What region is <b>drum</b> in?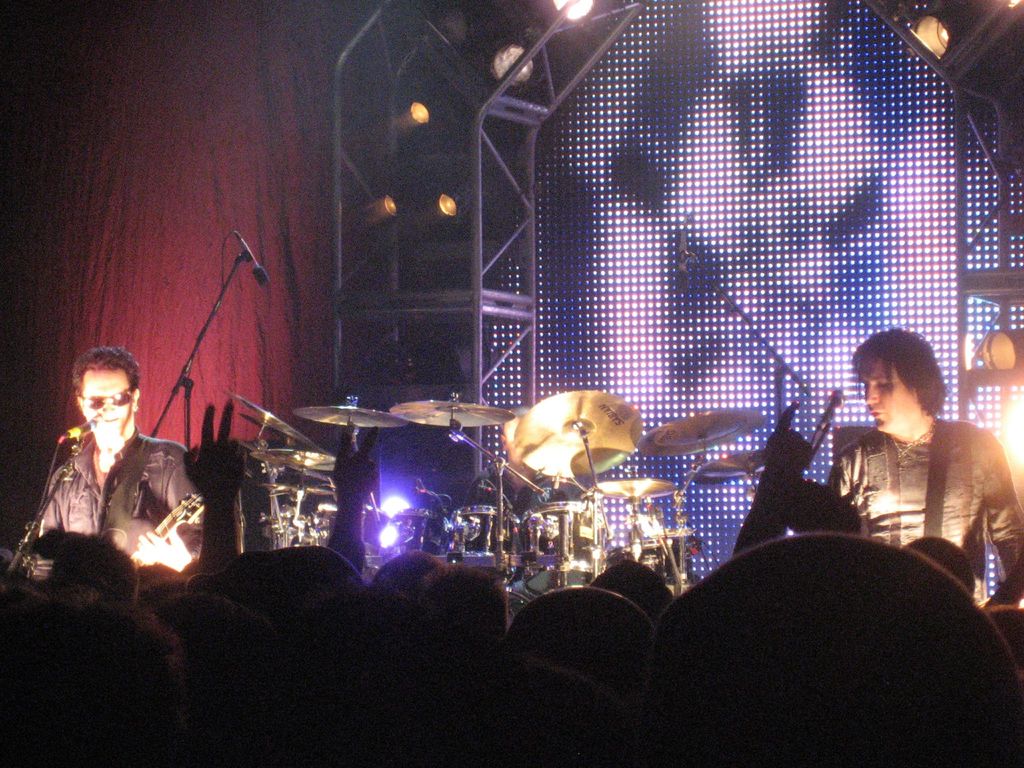
region(382, 510, 445, 555).
